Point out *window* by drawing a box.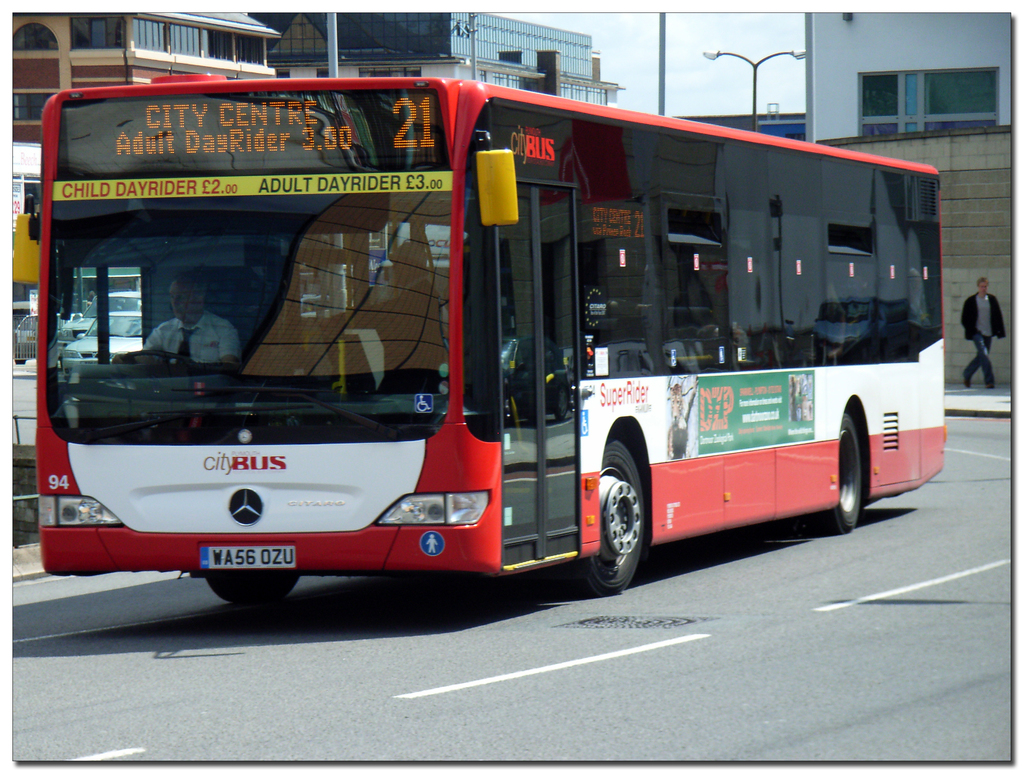
detection(357, 67, 421, 80).
